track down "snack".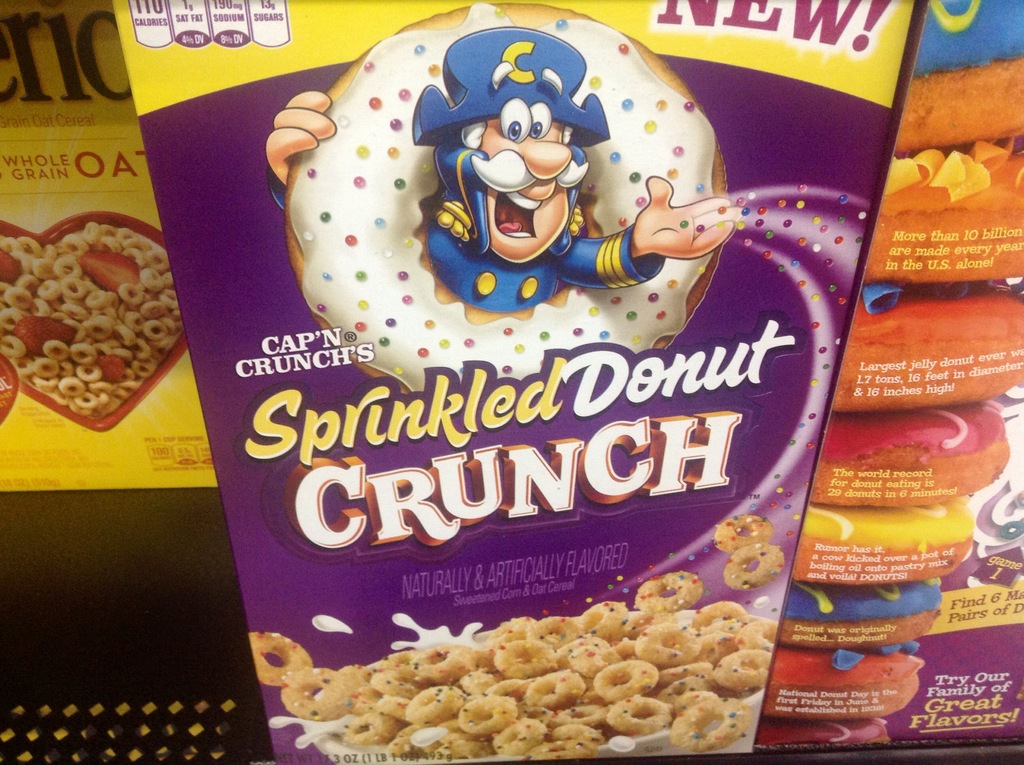
Tracked to [left=284, top=4, right=730, bottom=392].
